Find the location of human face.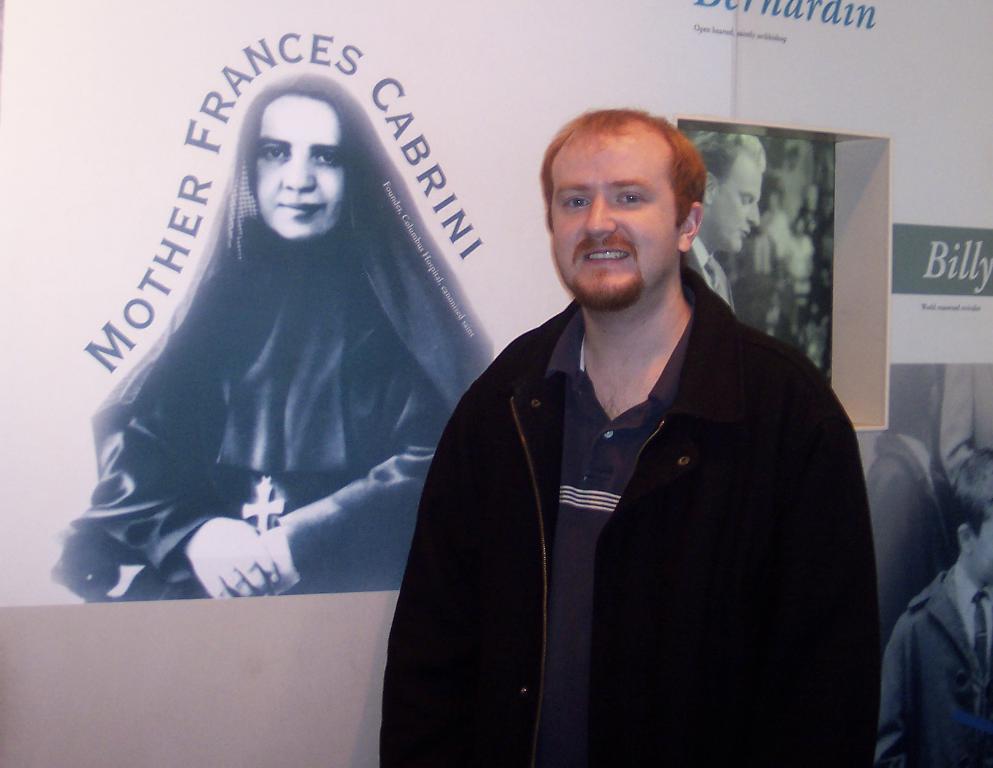
Location: box=[714, 155, 763, 250].
